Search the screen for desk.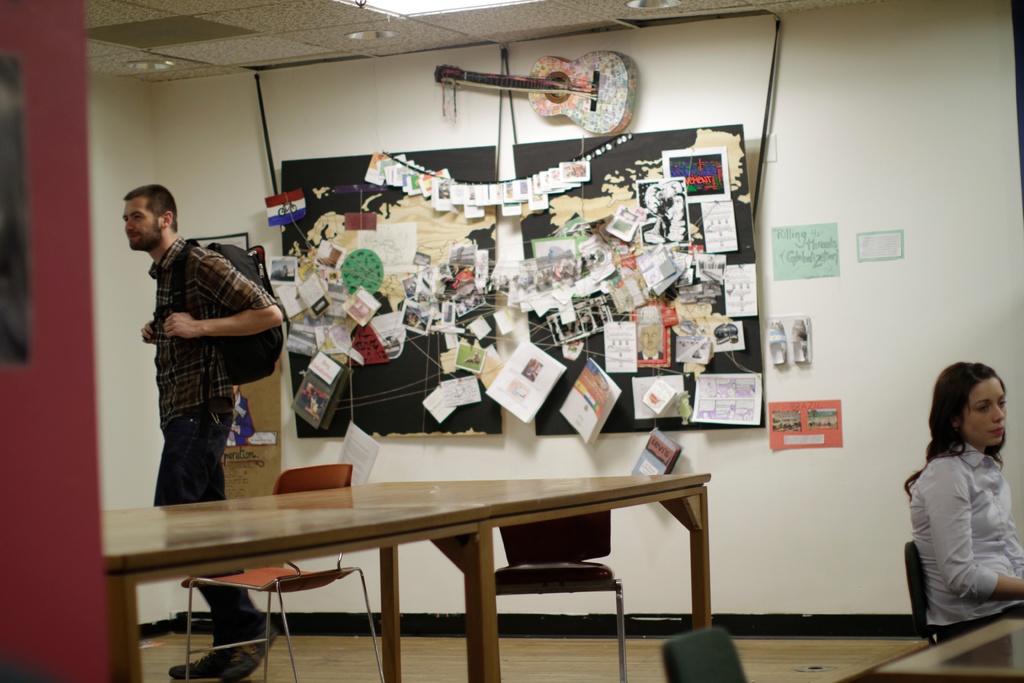
Found at (180, 471, 690, 657).
